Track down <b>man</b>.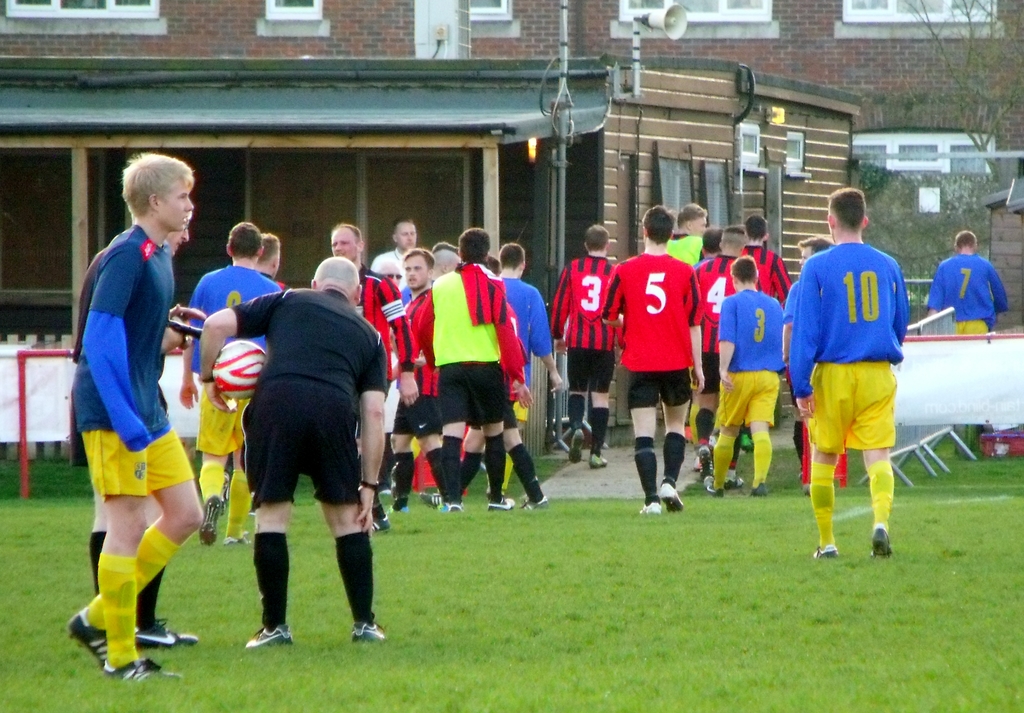
Tracked to select_region(68, 213, 204, 646).
